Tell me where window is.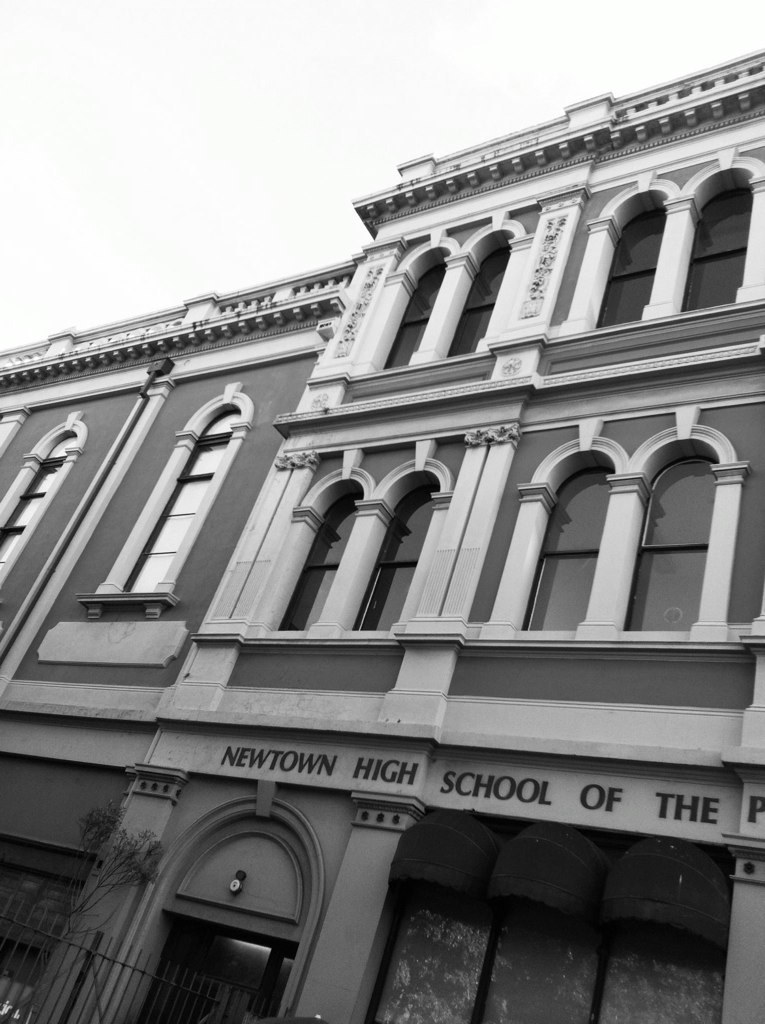
window is at [x1=673, y1=175, x2=746, y2=317].
